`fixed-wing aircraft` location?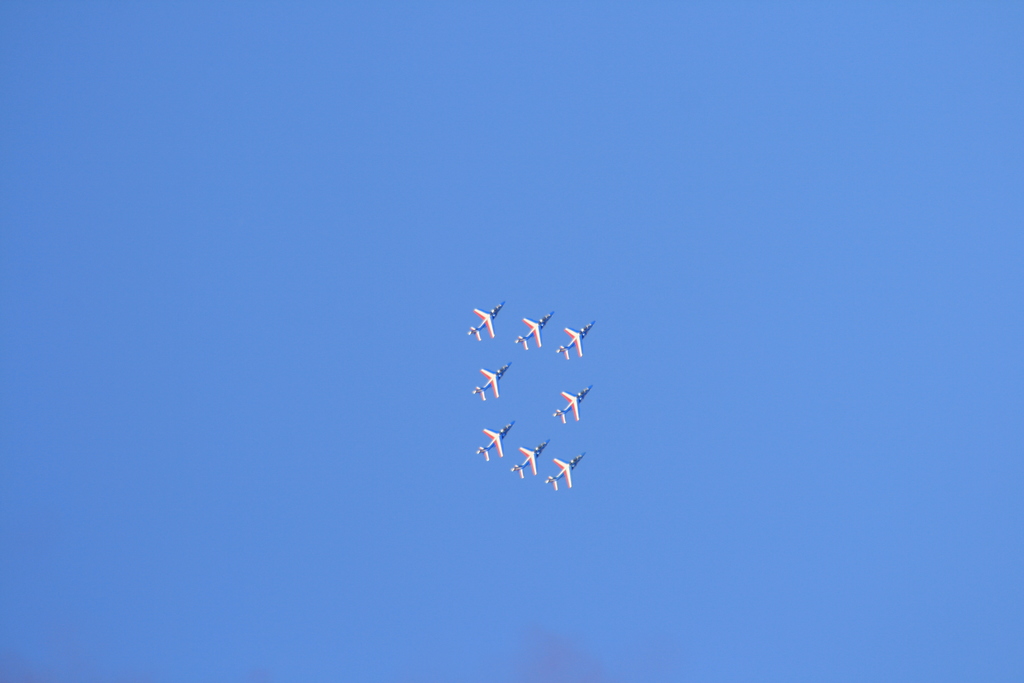
[551,451,582,486]
